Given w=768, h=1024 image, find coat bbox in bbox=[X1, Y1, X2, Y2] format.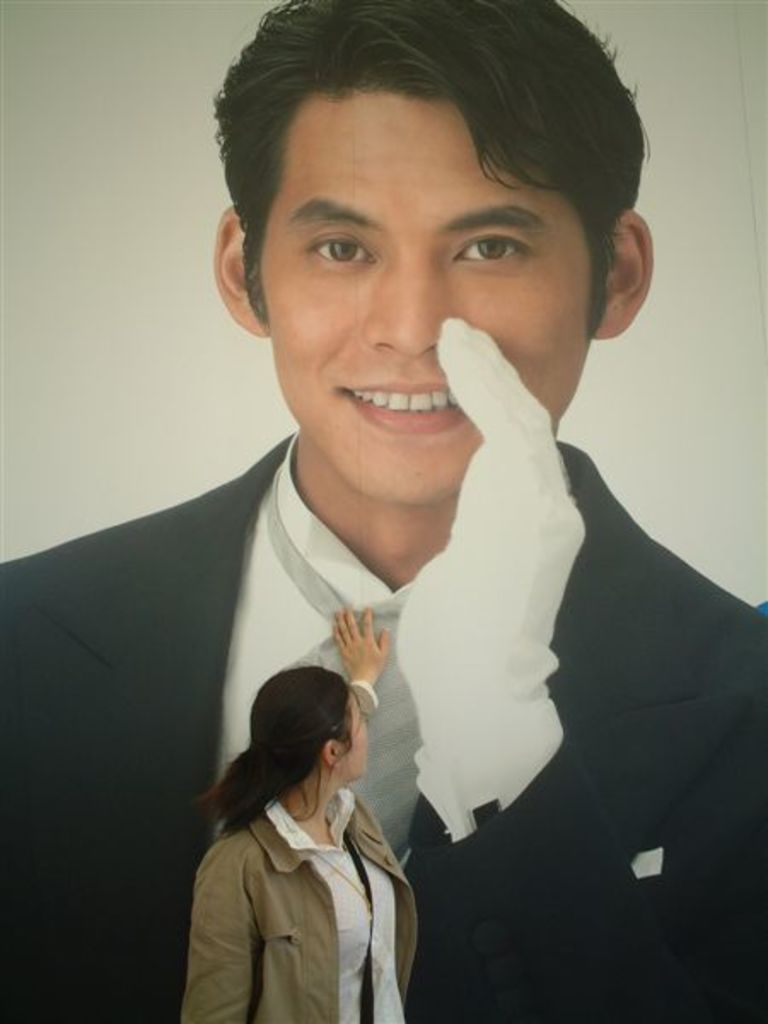
bbox=[3, 410, 761, 1022].
